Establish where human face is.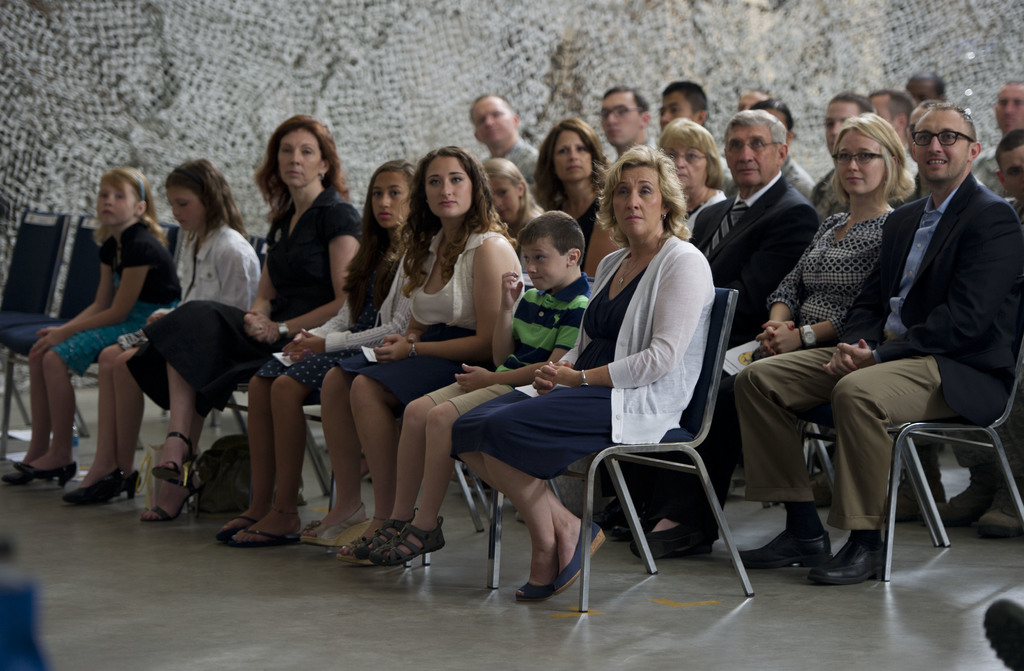
Established at BBox(282, 129, 323, 182).
